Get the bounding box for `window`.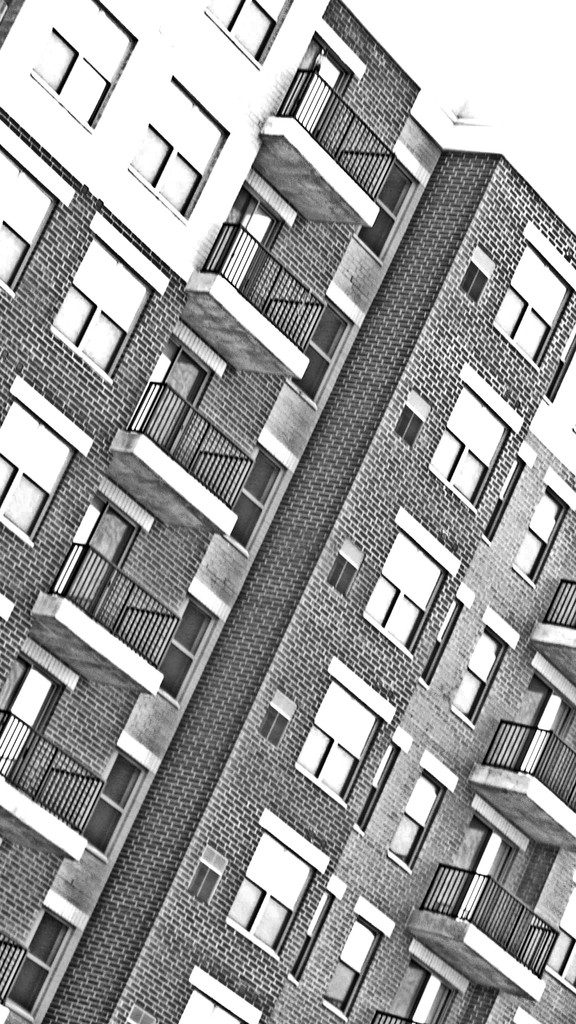
BBox(488, 239, 572, 377).
